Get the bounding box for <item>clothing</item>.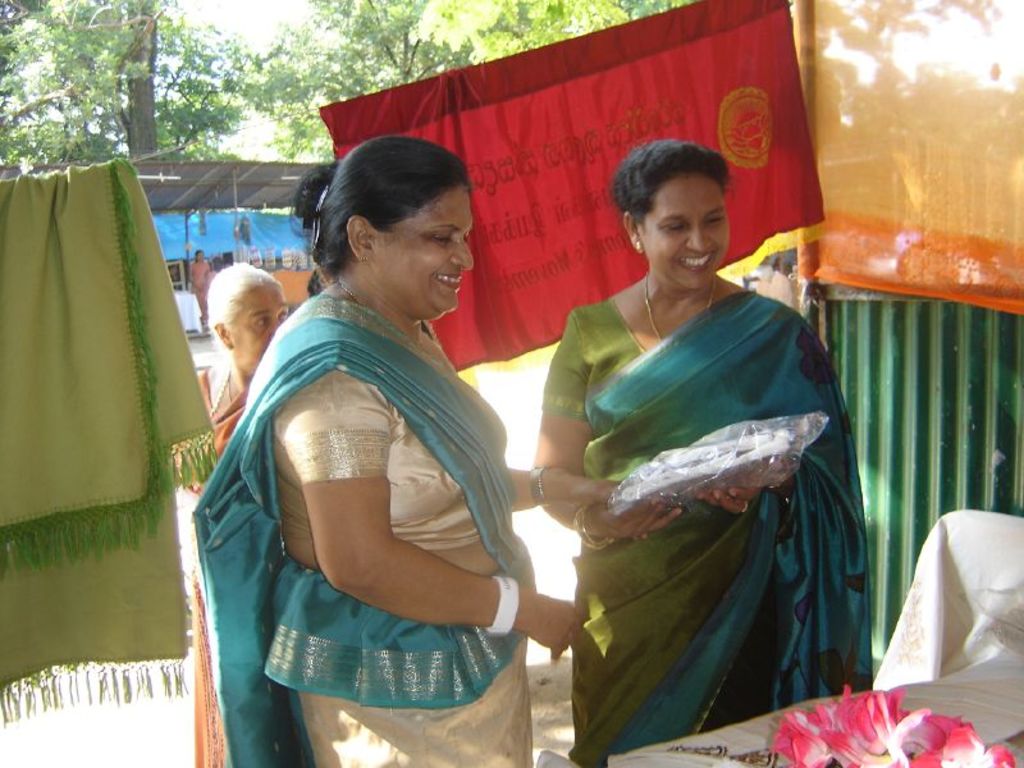
BBox(172, 360, 248, 762).
